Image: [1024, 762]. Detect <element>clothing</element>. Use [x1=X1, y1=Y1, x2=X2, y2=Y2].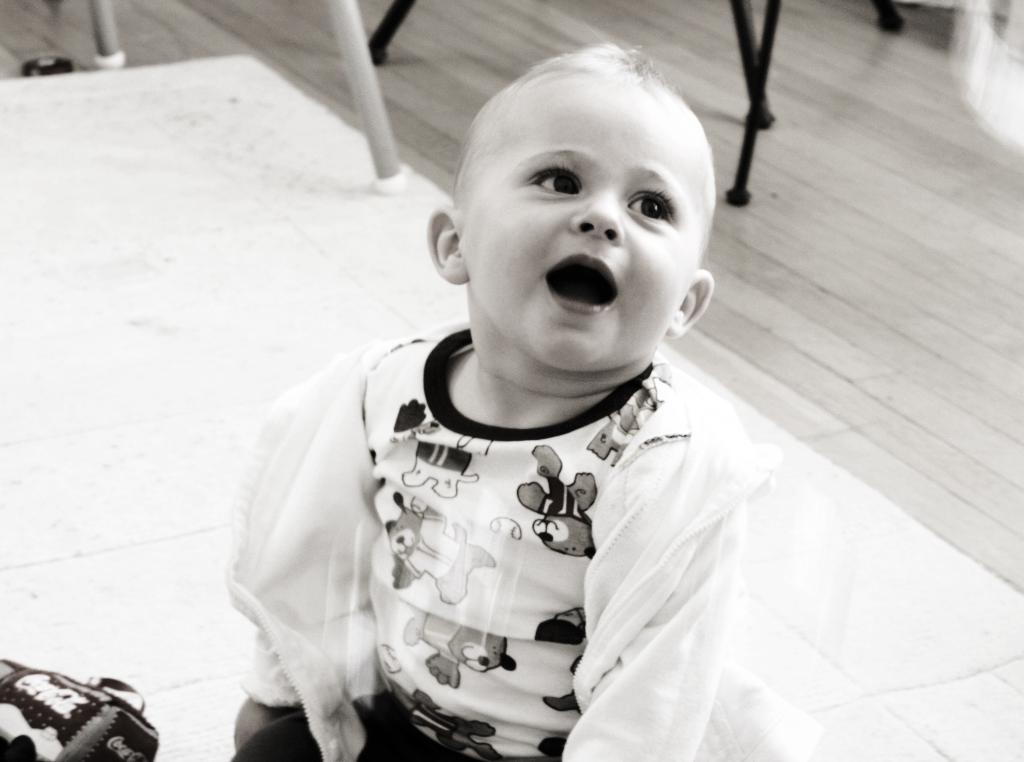
[x1=225, y1=320, x2=822, y2=761].
